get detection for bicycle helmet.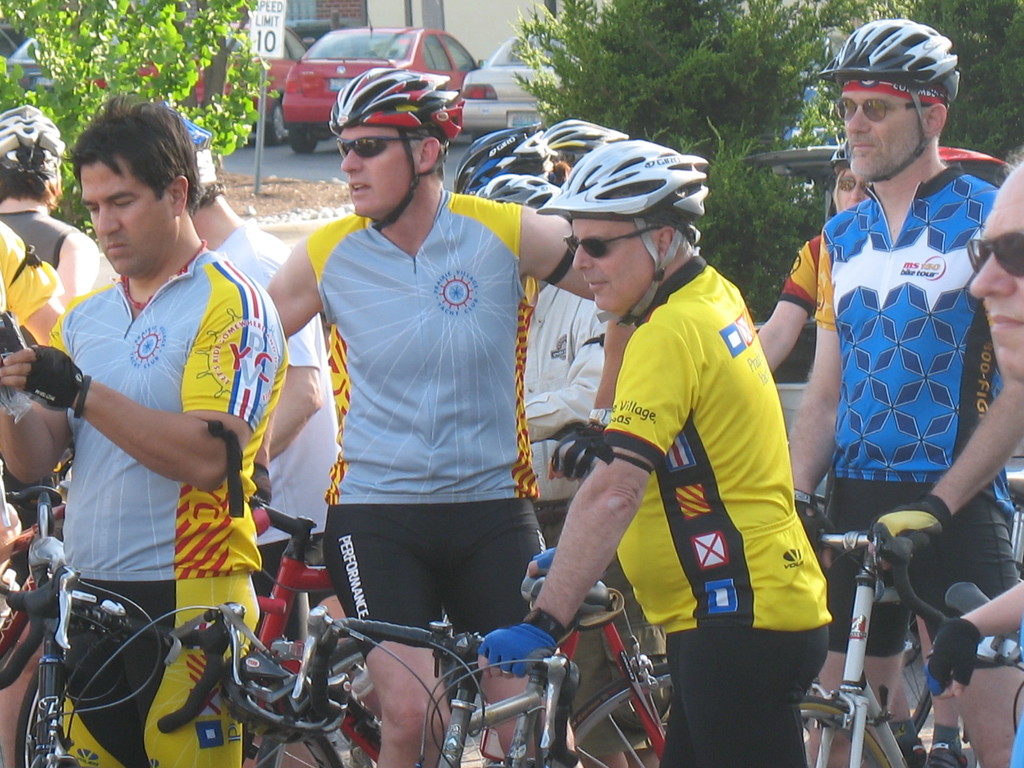
Detection: <box>547,134,711,213</box>.
